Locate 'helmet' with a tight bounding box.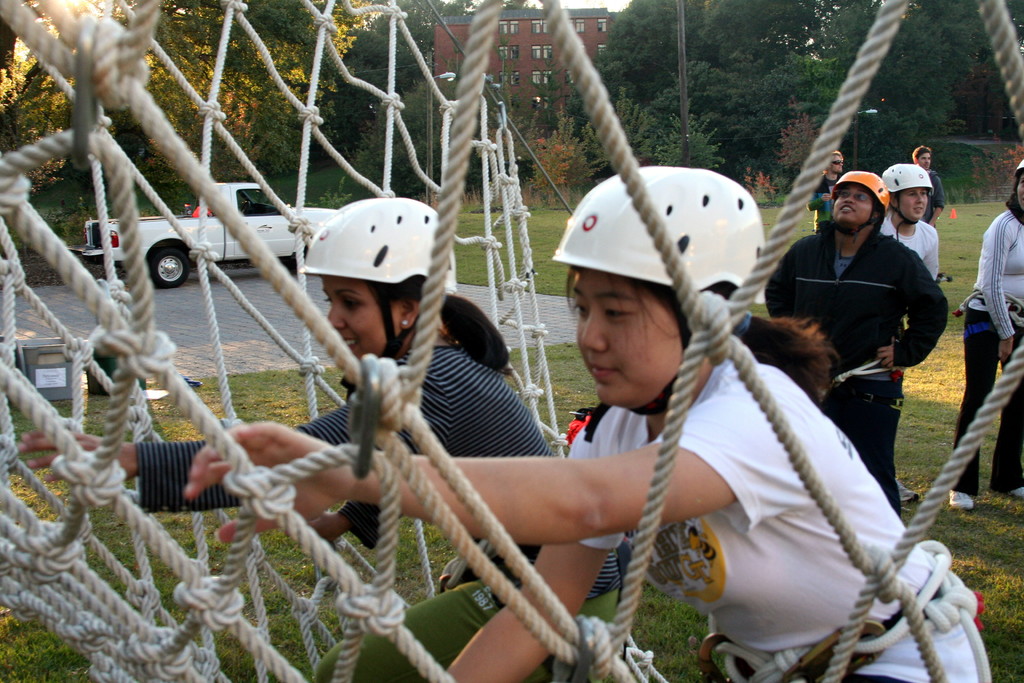
detection(881, 165, 936, 245).
